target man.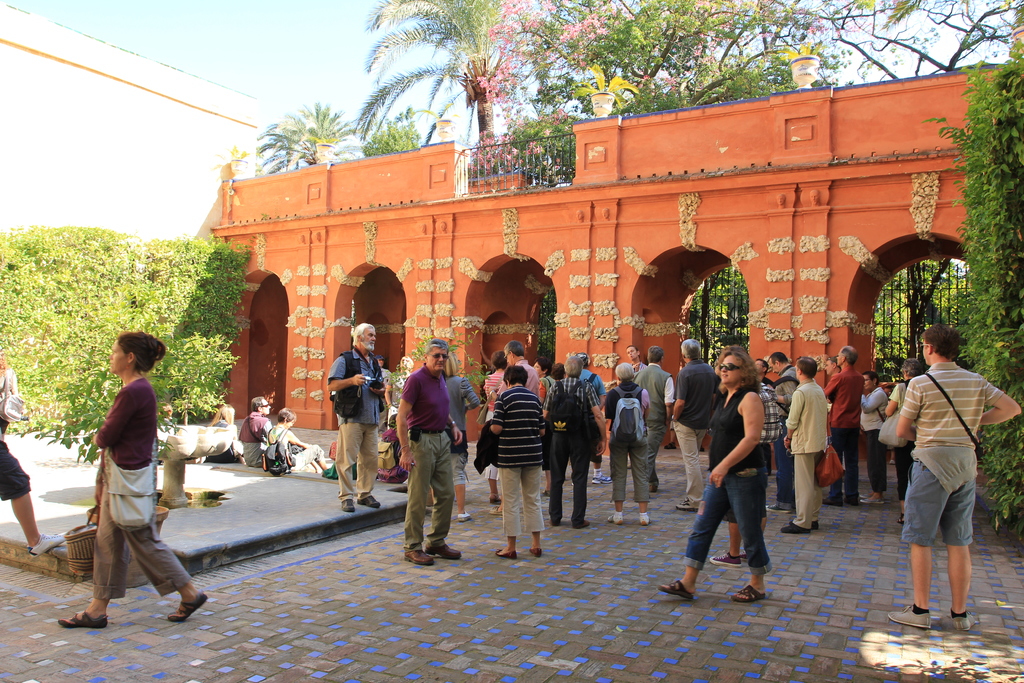
Target region: [left=623, top=345, right=648, bottom=375].
